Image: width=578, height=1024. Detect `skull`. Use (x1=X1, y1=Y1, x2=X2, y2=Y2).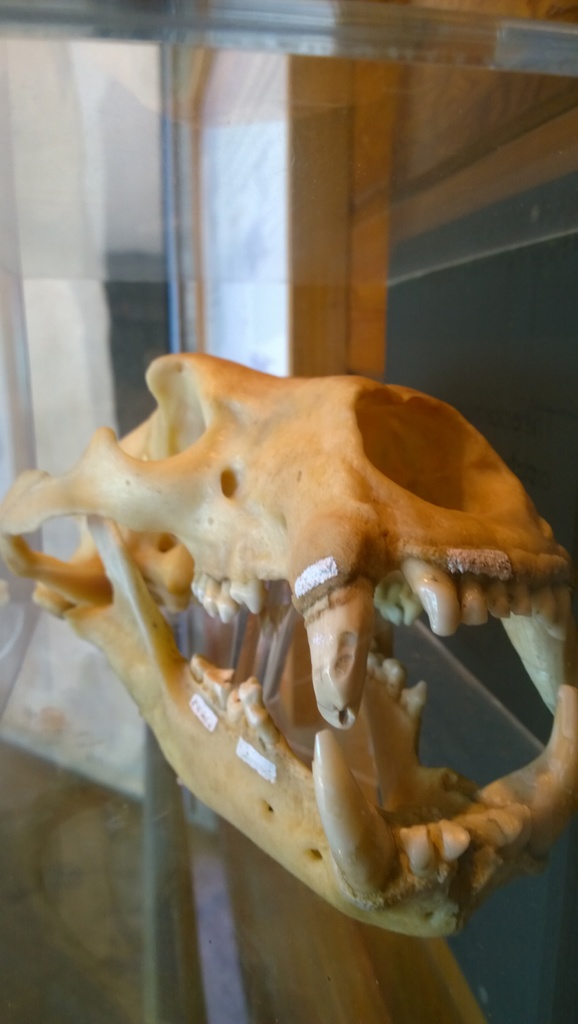
(x1=0, y1=365, x2=549, y2=879).
